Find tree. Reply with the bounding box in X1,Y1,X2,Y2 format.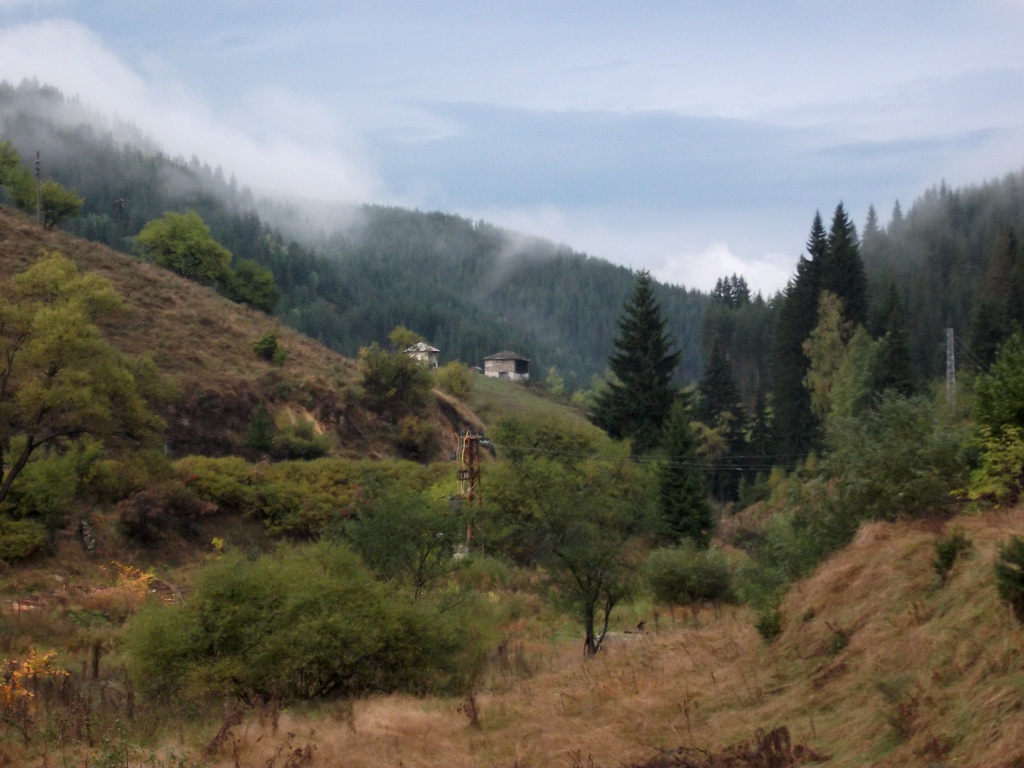
799,287,874,463.
